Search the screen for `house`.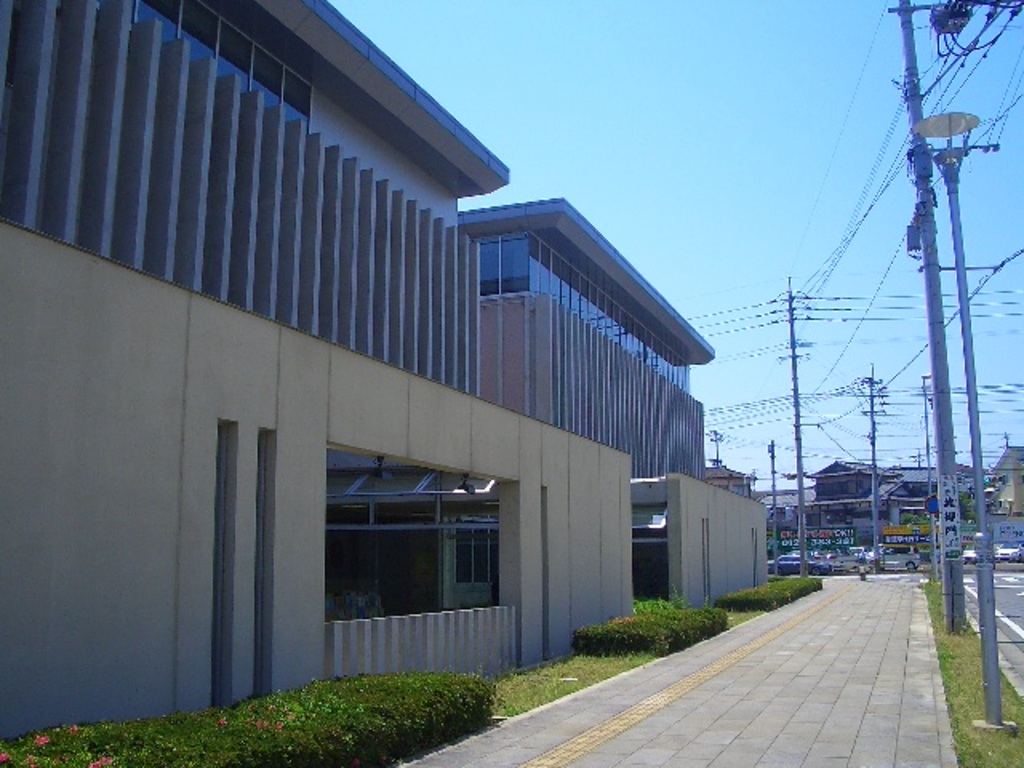
Found at BBox(2, 0, 771, 757).
